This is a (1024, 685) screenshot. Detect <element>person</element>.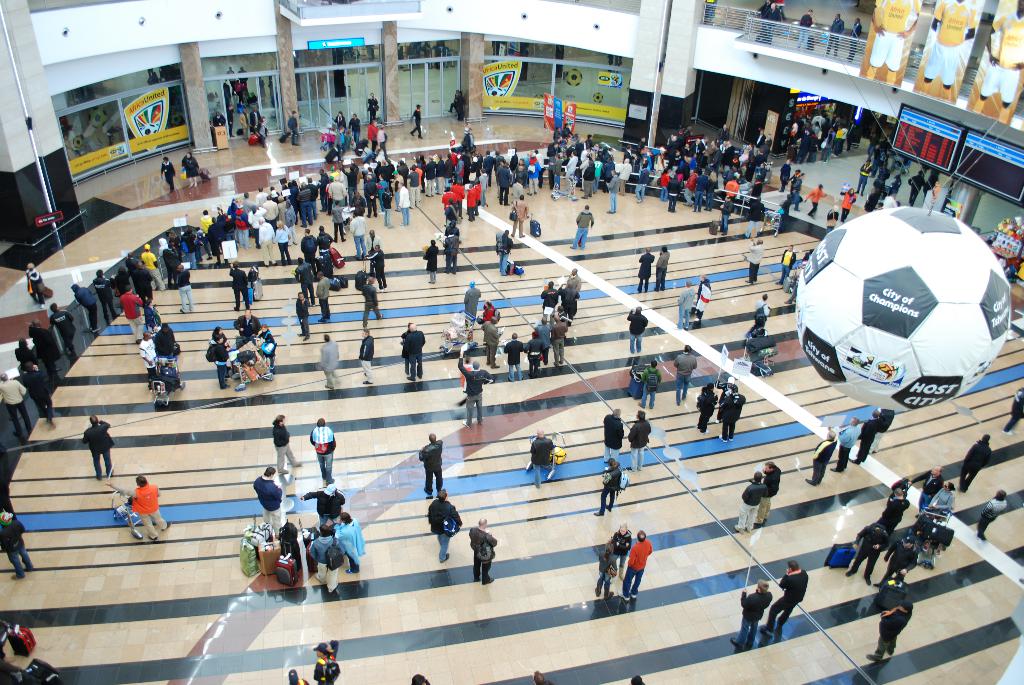
pyautogui.locateOnScreen(886, 535, 917, 581).
